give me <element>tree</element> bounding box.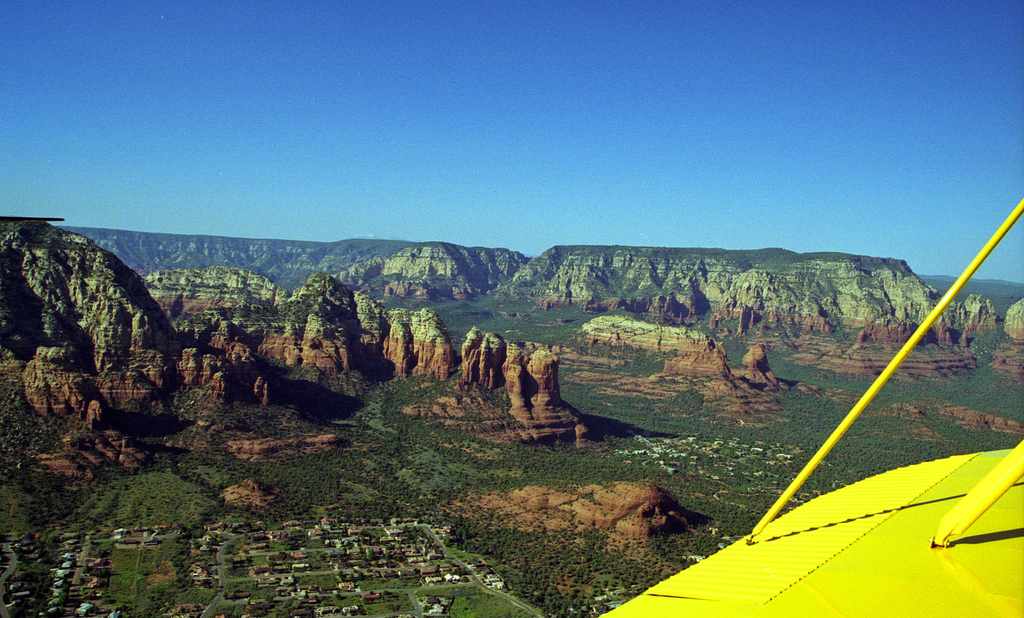
0 381 93 464.
